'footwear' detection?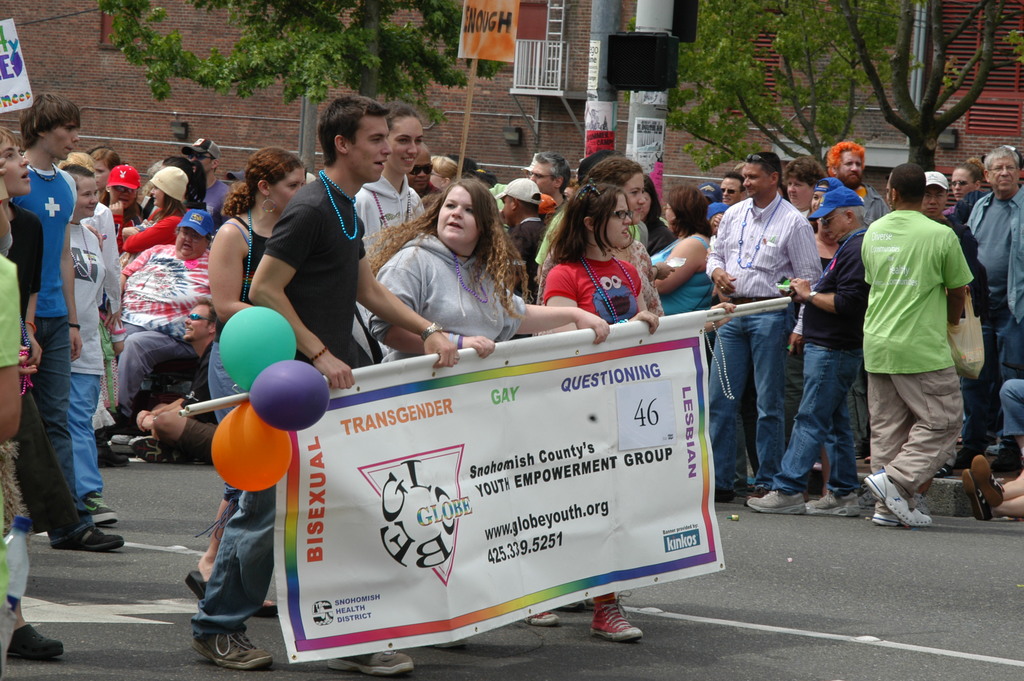
{"x1": 961, "y1": 469, "x2": 989, "y2": 521}
